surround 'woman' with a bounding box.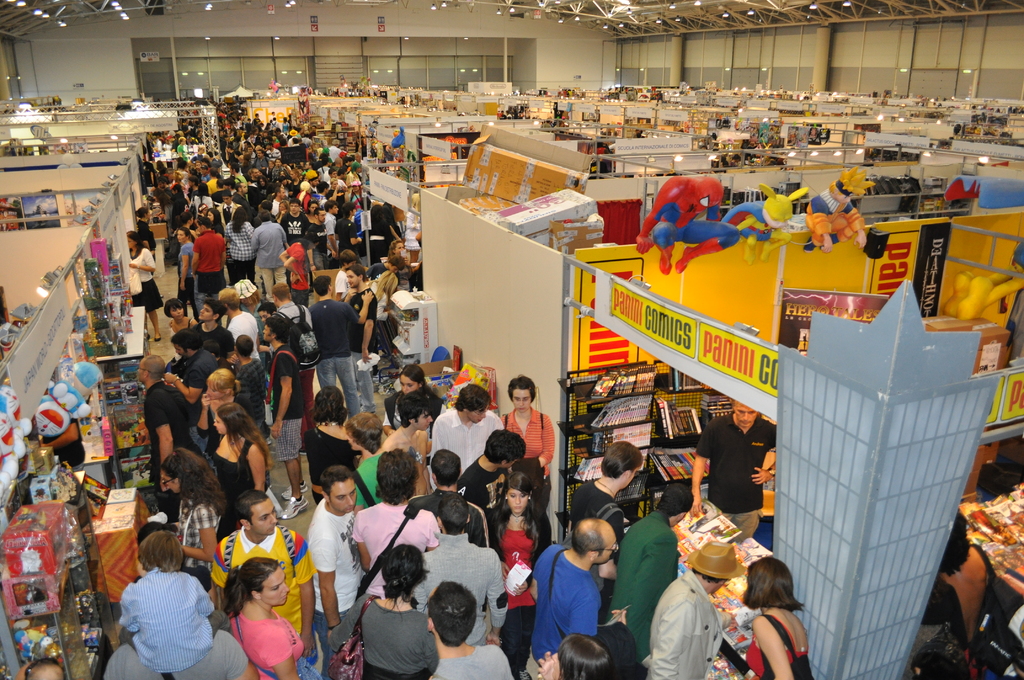
rect(488, 471, 556, 679).
